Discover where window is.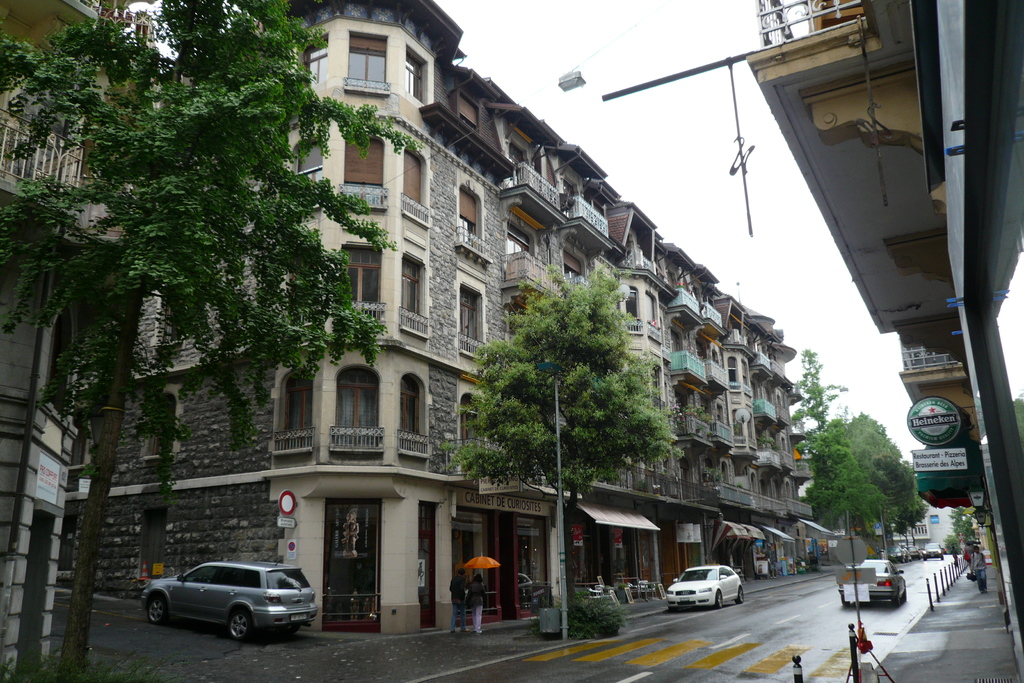
Discovered at 463 290 488 361.
